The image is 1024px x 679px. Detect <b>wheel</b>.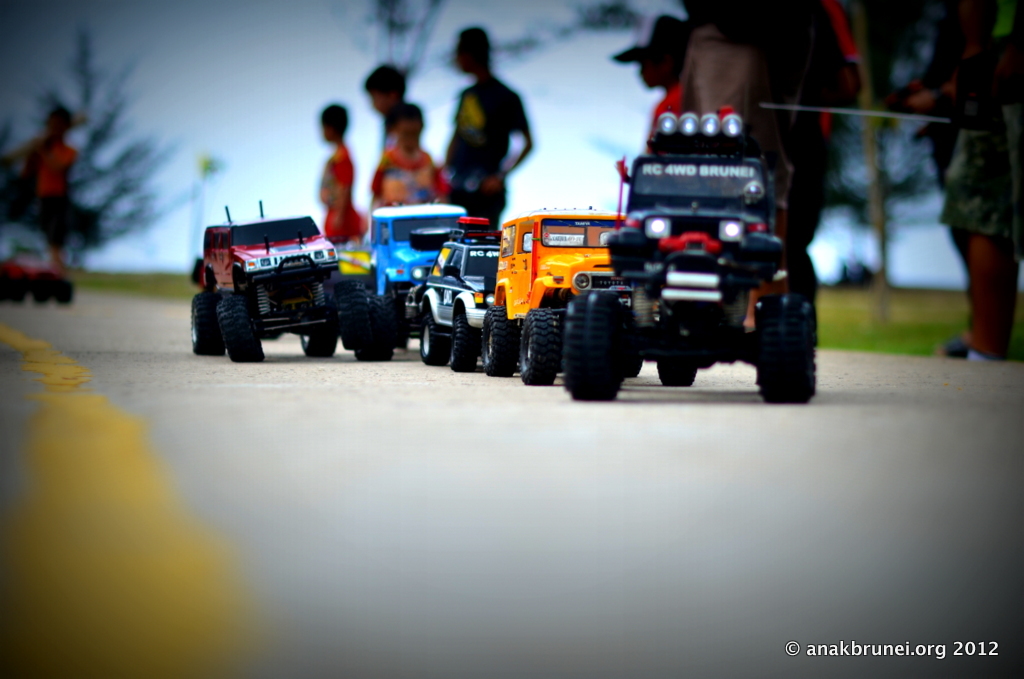
Detection: [x1=190, y1=288, x2=222, y2=355].
